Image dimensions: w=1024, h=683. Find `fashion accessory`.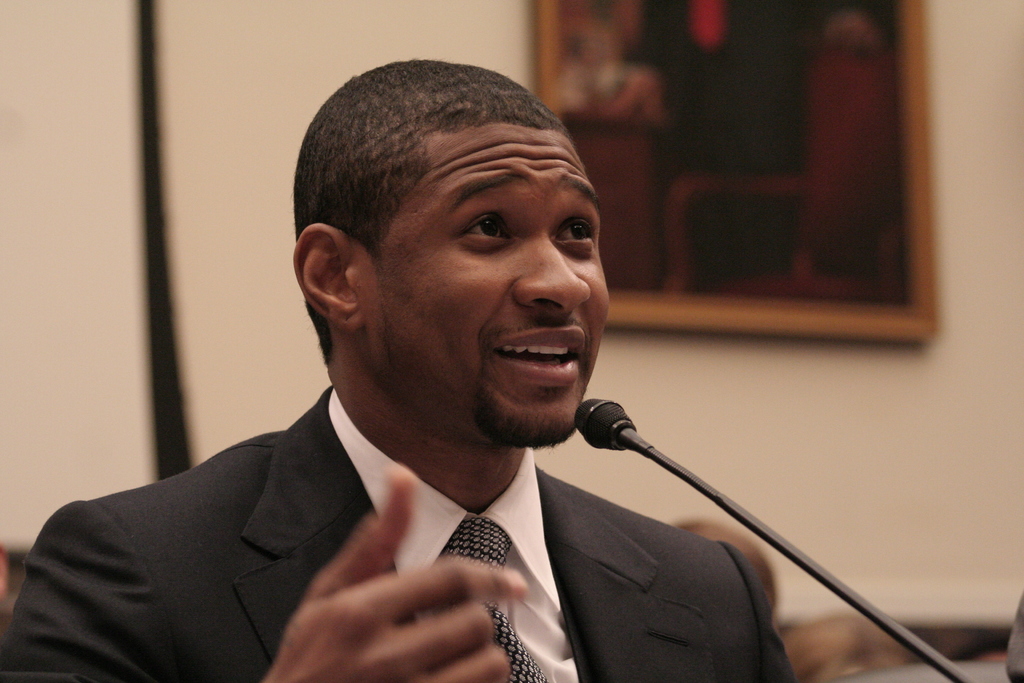
(426, 511, 556, 682).
